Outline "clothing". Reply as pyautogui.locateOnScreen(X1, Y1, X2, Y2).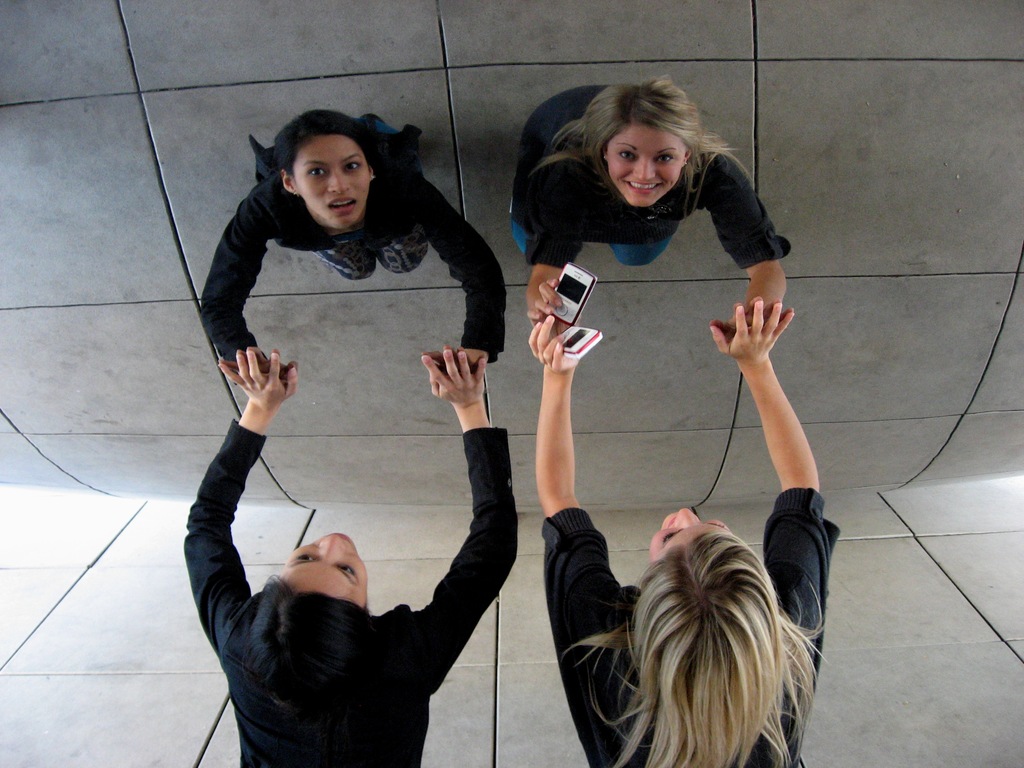
pyautogui.locateOnScreen(196, 113, 513, 349).
